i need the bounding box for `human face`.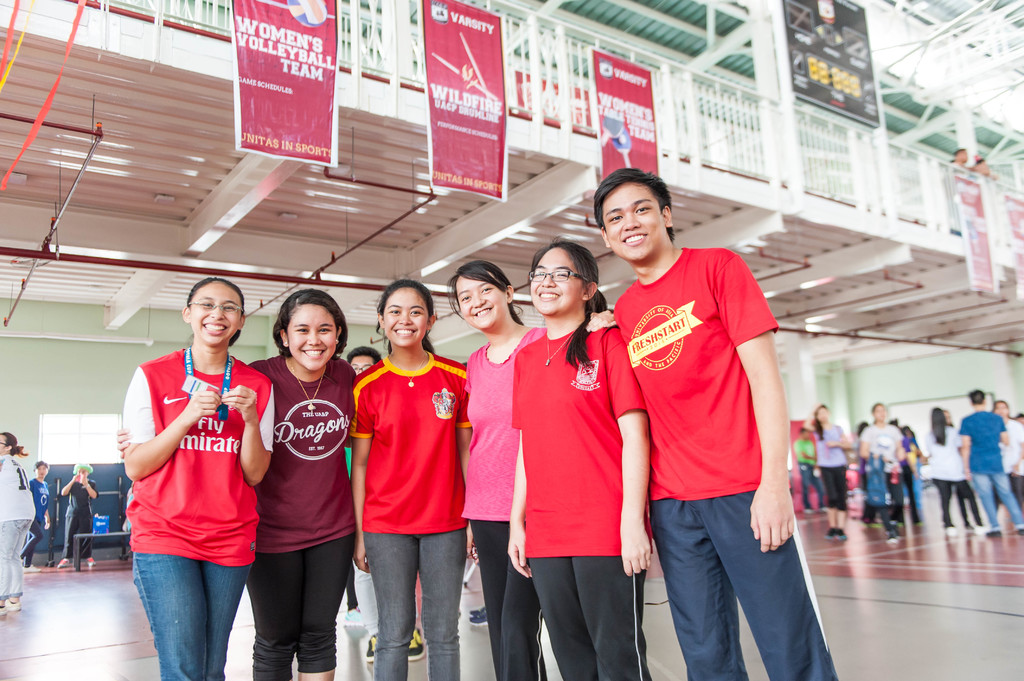
Here it is: x1=383, y1=289, x2=426, y2=348.
